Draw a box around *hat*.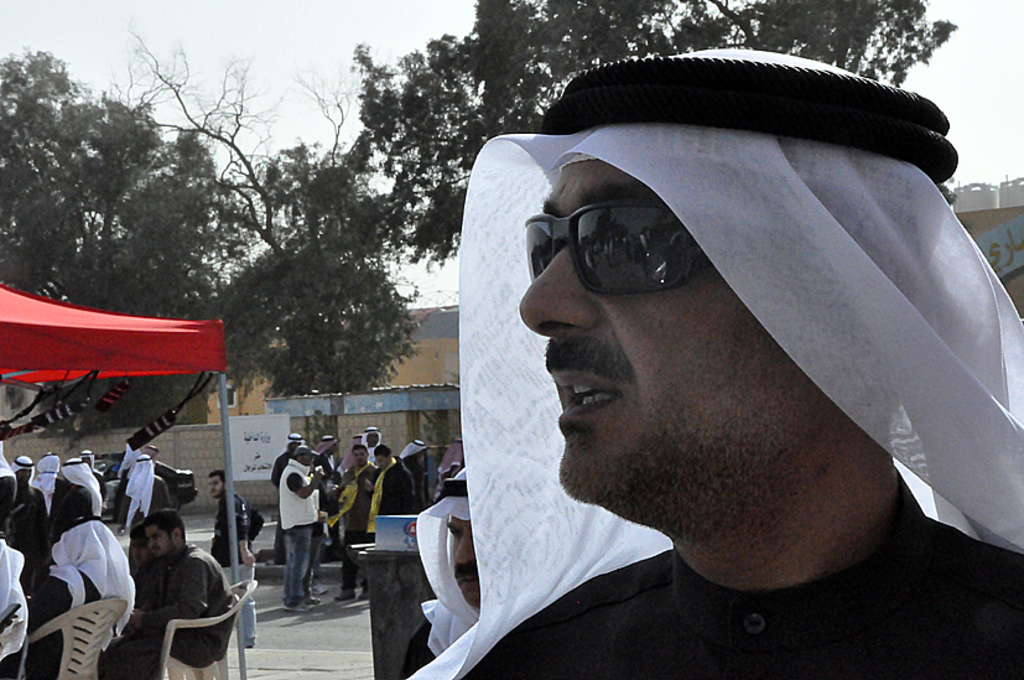
bbox=(292, 445, 321, 460).
